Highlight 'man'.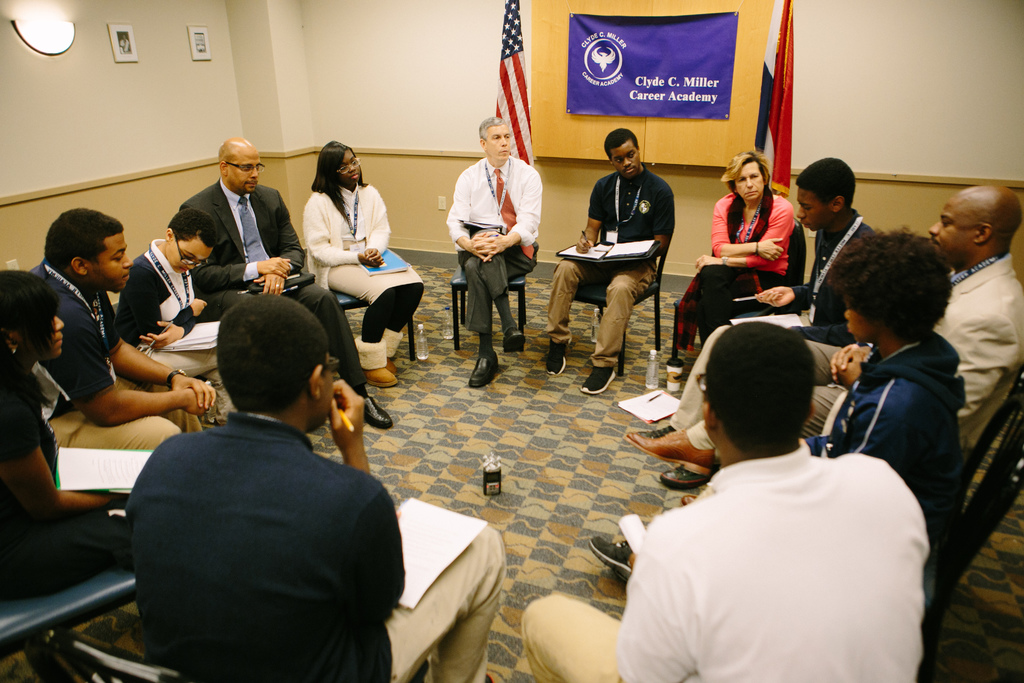
Highlighted region: (left=519, top=322, right=924, bottom=682).
